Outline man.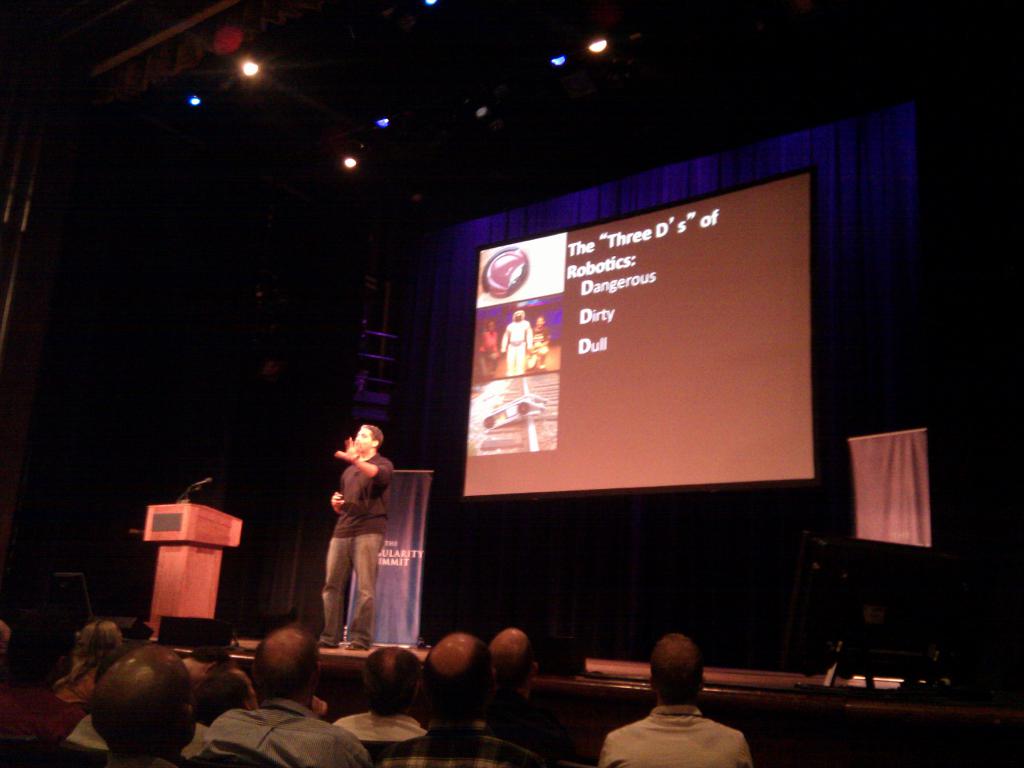
Outline: (612, 639, 744, 757).
